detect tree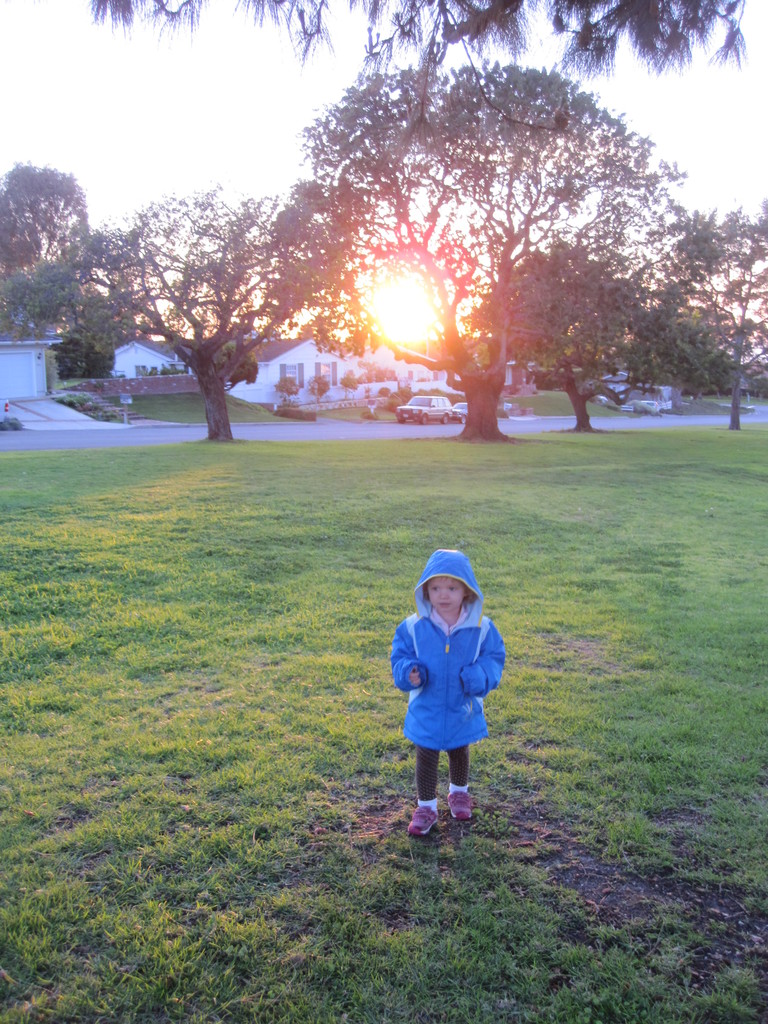
bbox(462, 240, 681, 435)
